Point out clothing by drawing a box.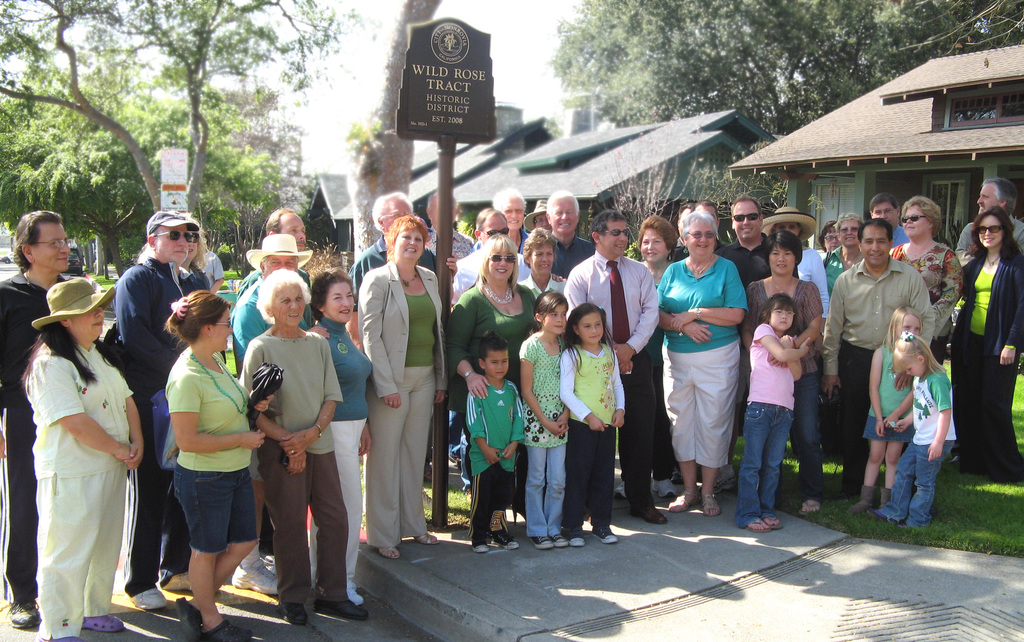
[161, 339, 250, 556].
